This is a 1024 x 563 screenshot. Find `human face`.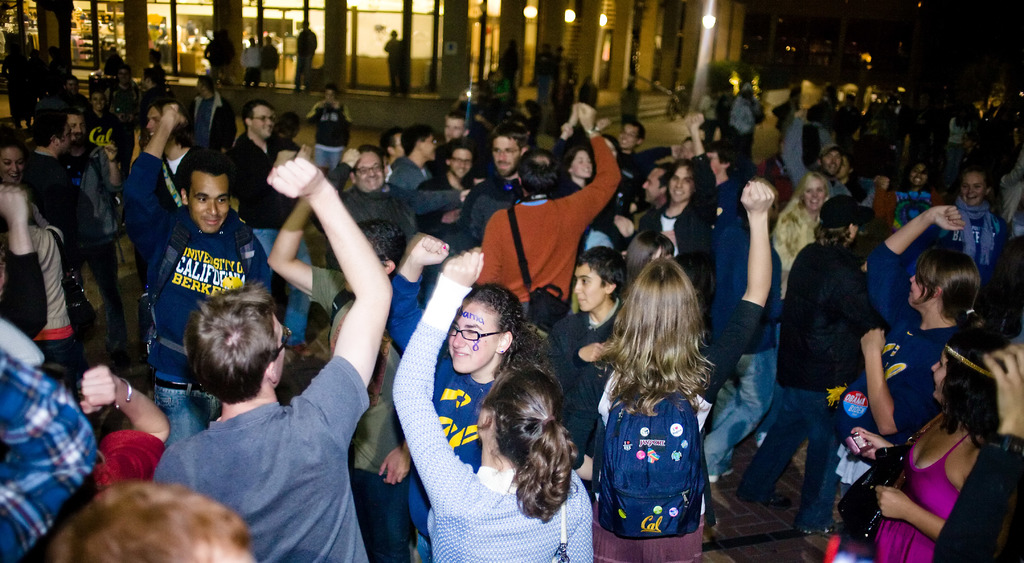
Bounding box: <bbox>420, 134, 436, 155</bbox>.
